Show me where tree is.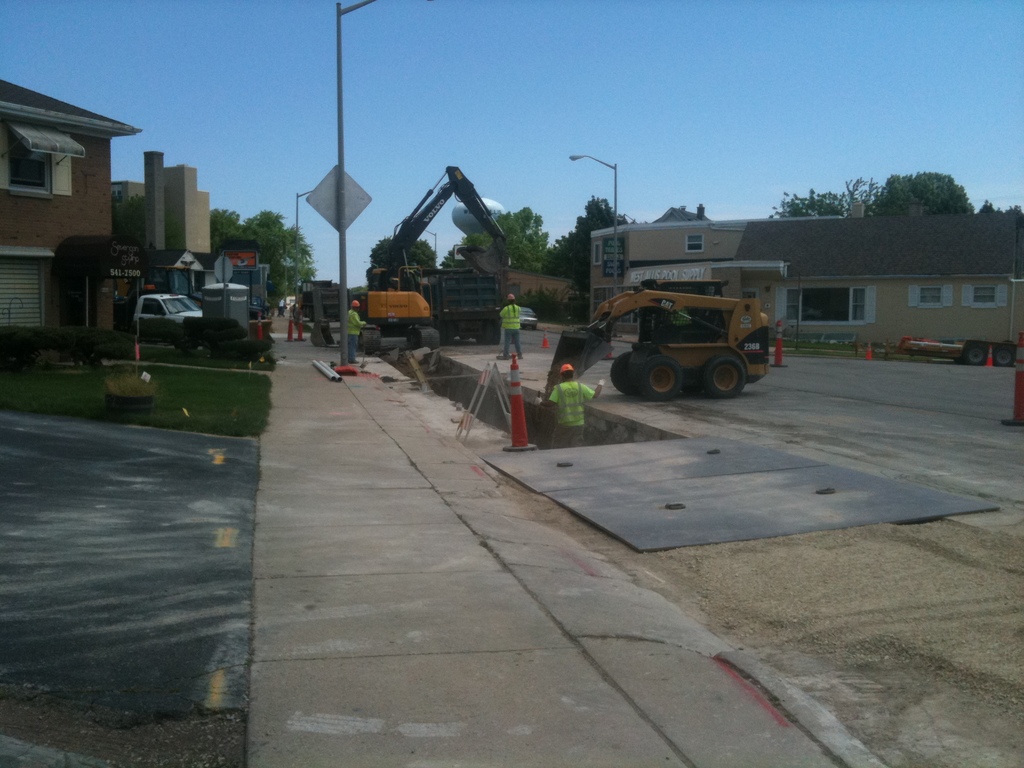
tree is at <region>994, 191, 1023, 214</region>.
